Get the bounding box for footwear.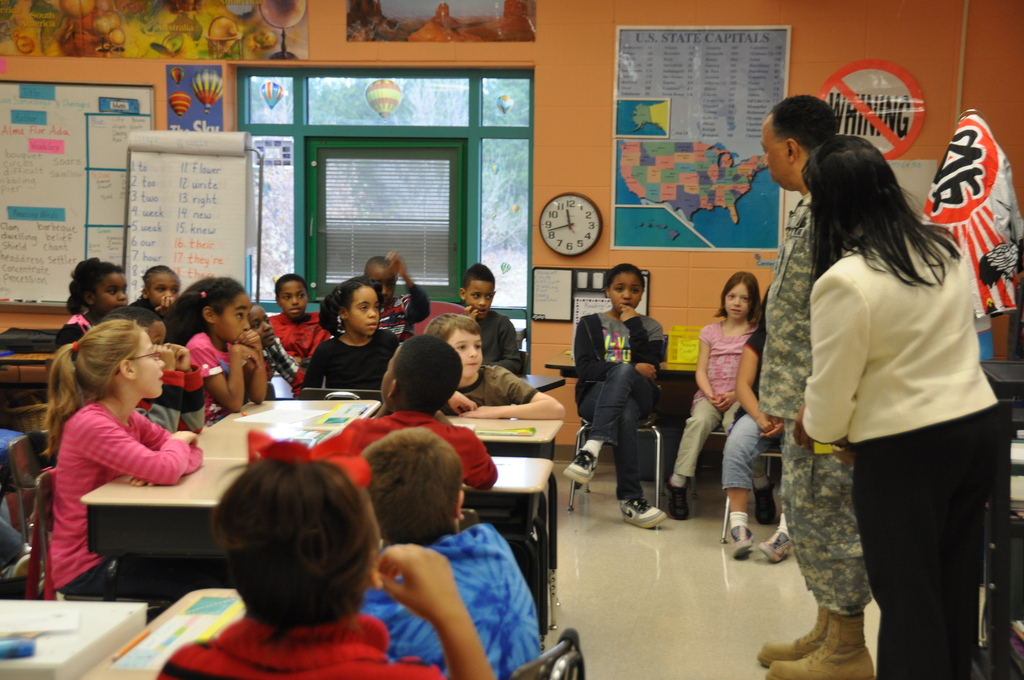
box=[564, 446, 600, 484].
